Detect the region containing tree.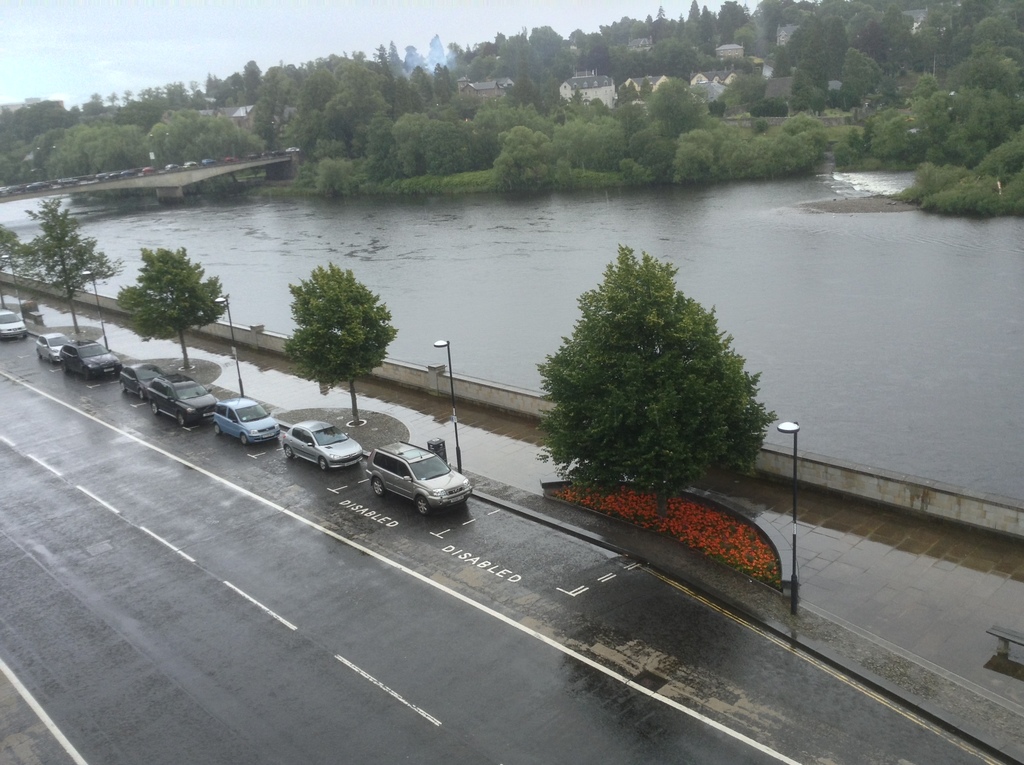
285,261,403,426.
